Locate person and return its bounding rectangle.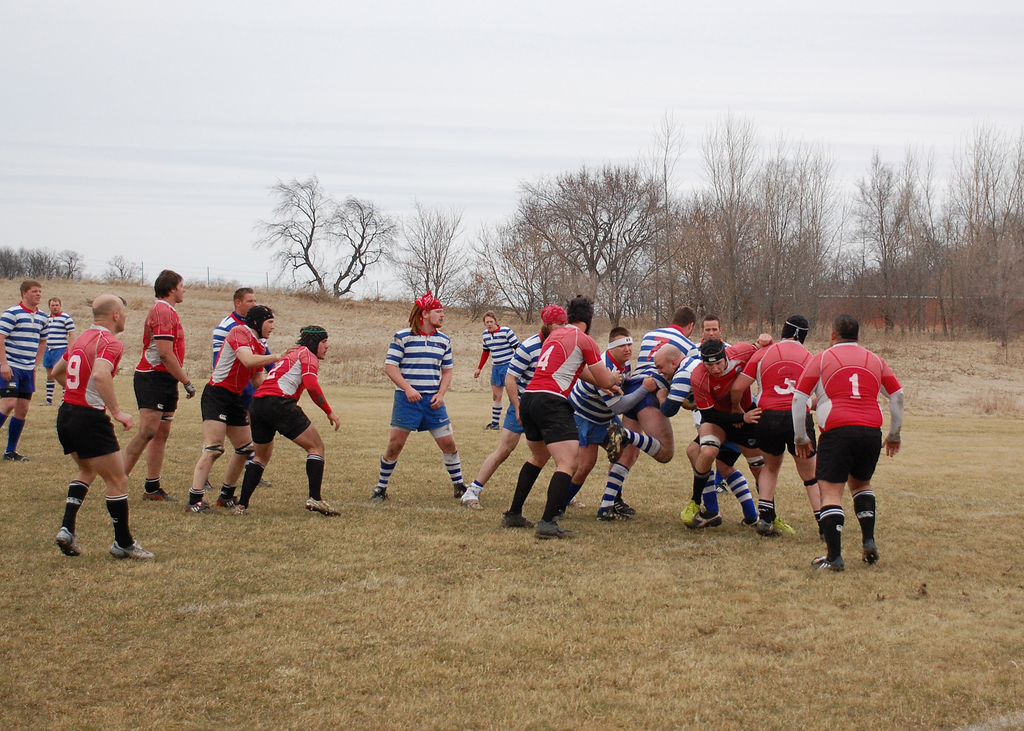
811 301 906 581.
